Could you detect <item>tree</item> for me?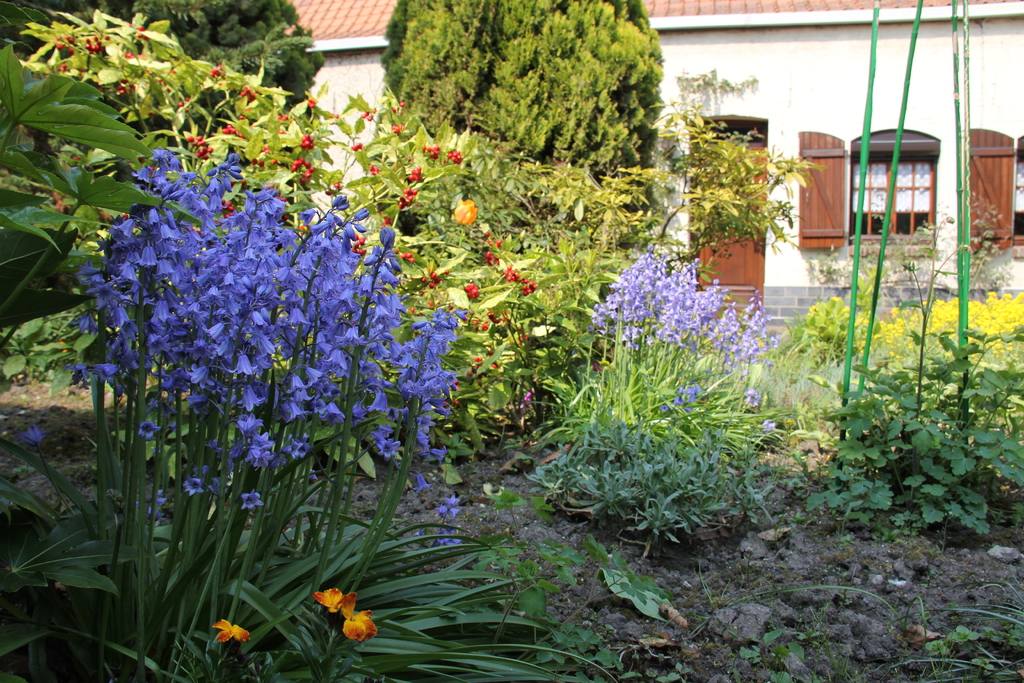
Detection result: BBox(376, 7, 687, 169).
